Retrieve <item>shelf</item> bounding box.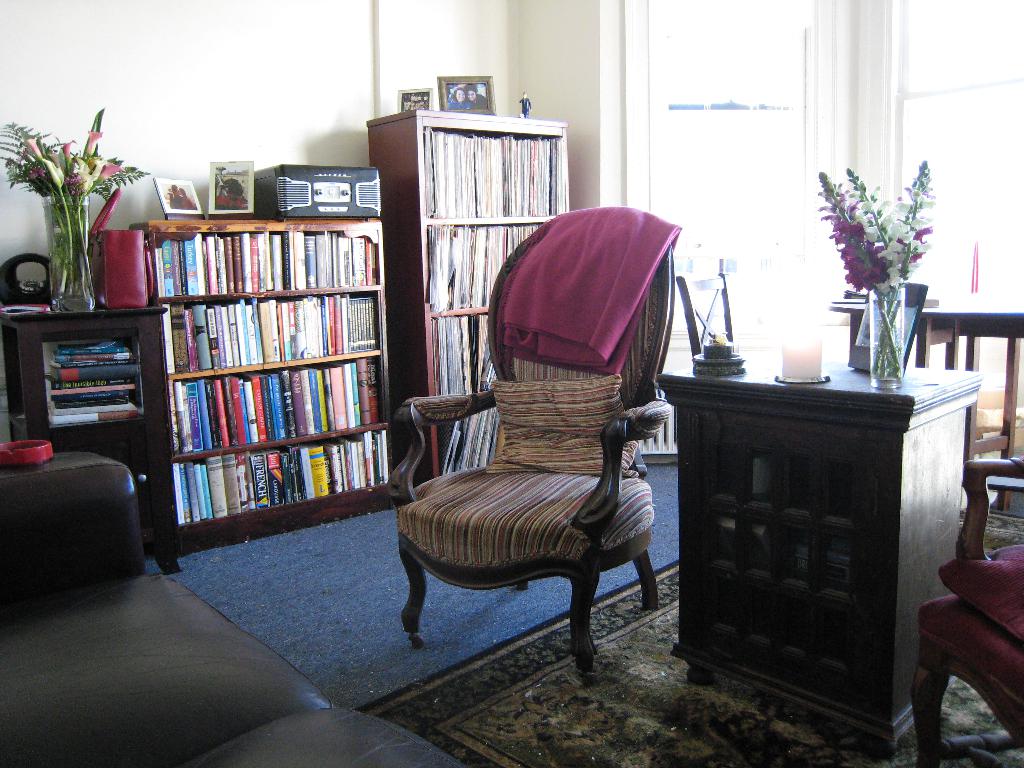
Bounding box: x1=148 y1=285 x2=382 y2=376.
